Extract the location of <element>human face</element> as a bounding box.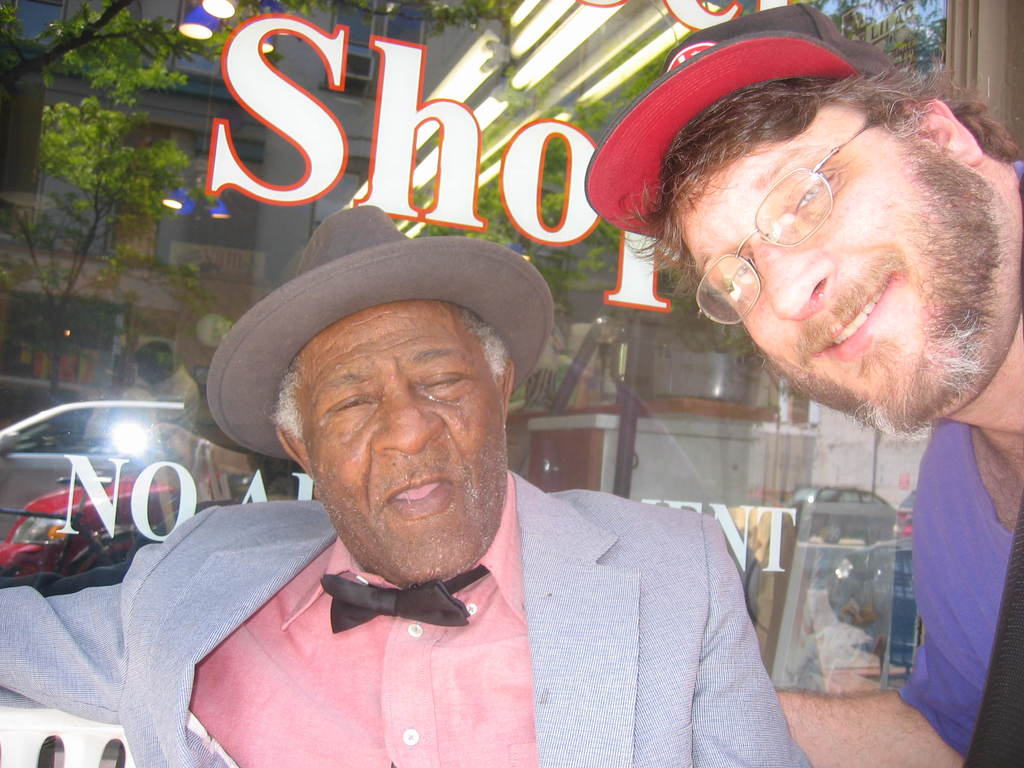
{"x1": 675, "y1": 100, "x2": 1023, "y2": 426}.
